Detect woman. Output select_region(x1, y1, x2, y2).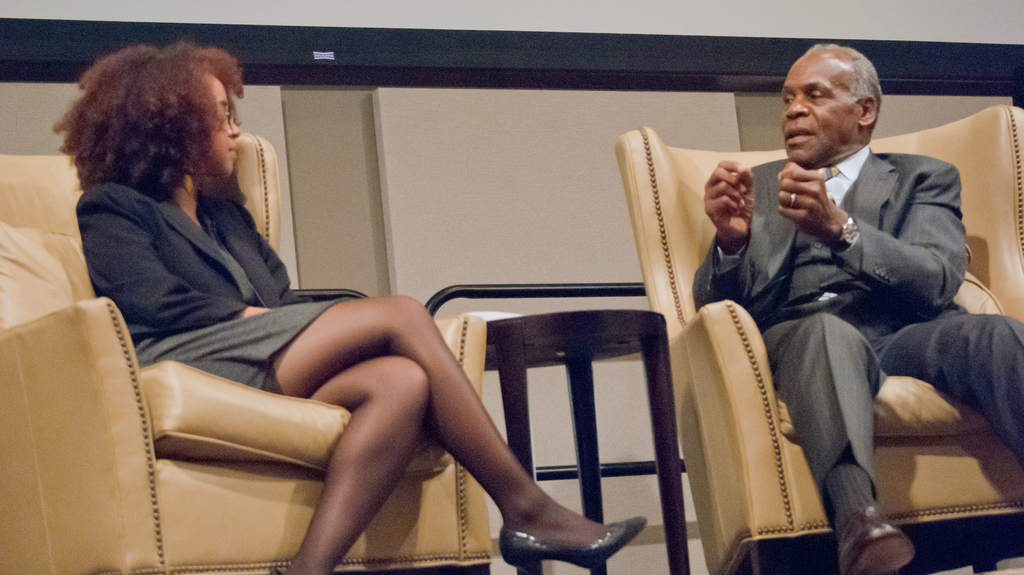
select_region(52, 39, 648, 574).
